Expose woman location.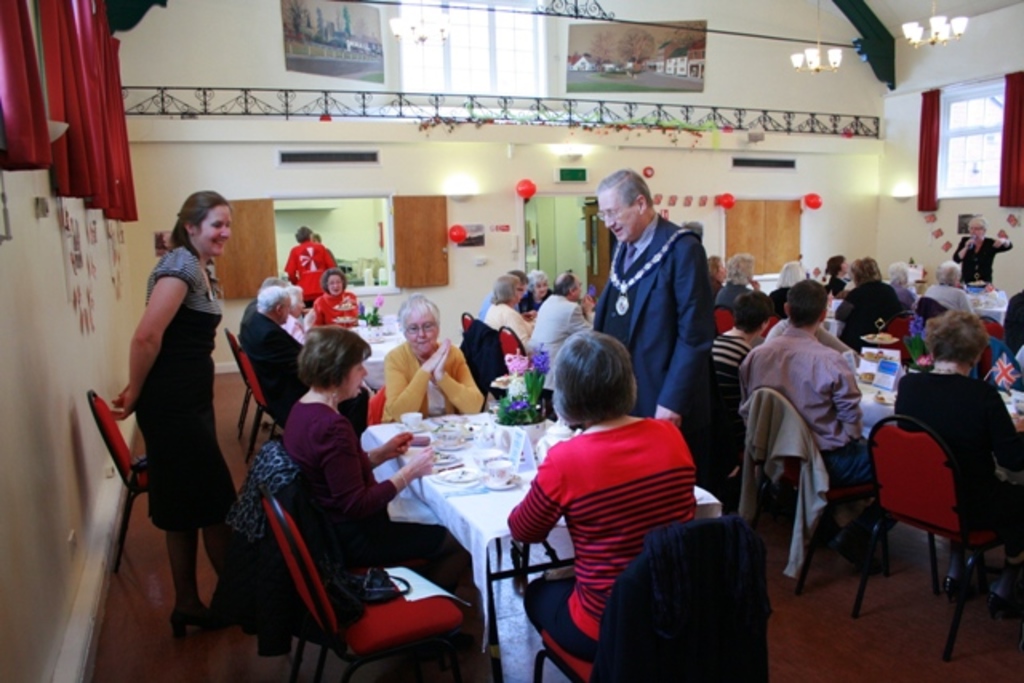
Exposed at box=[894, 309, 1022, 619].
